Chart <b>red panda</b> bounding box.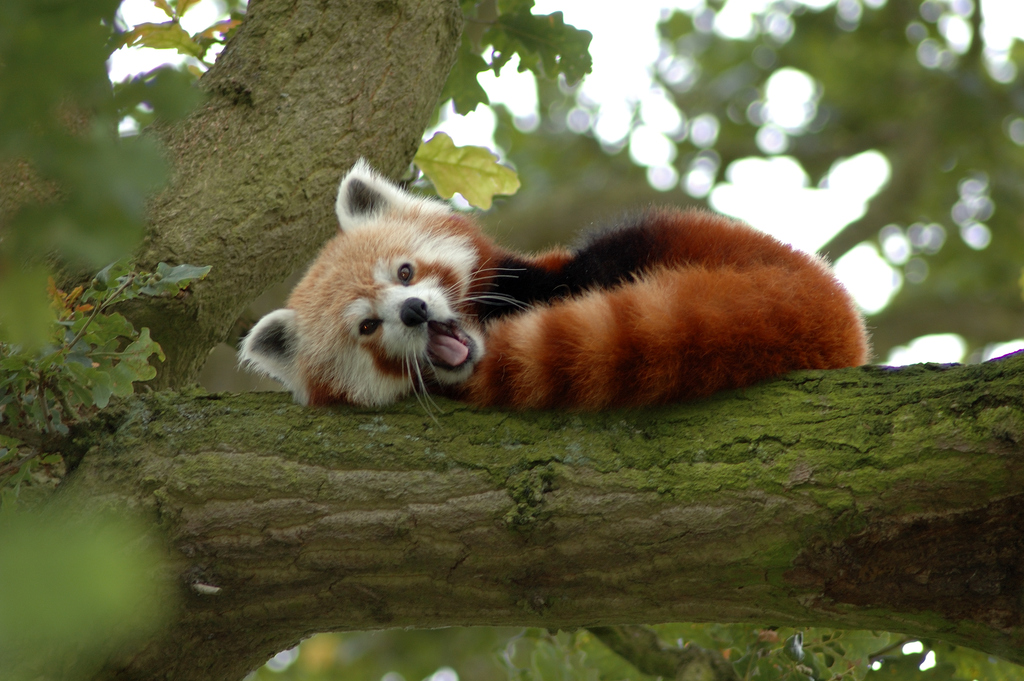
Charted: 244:157:868:430.
